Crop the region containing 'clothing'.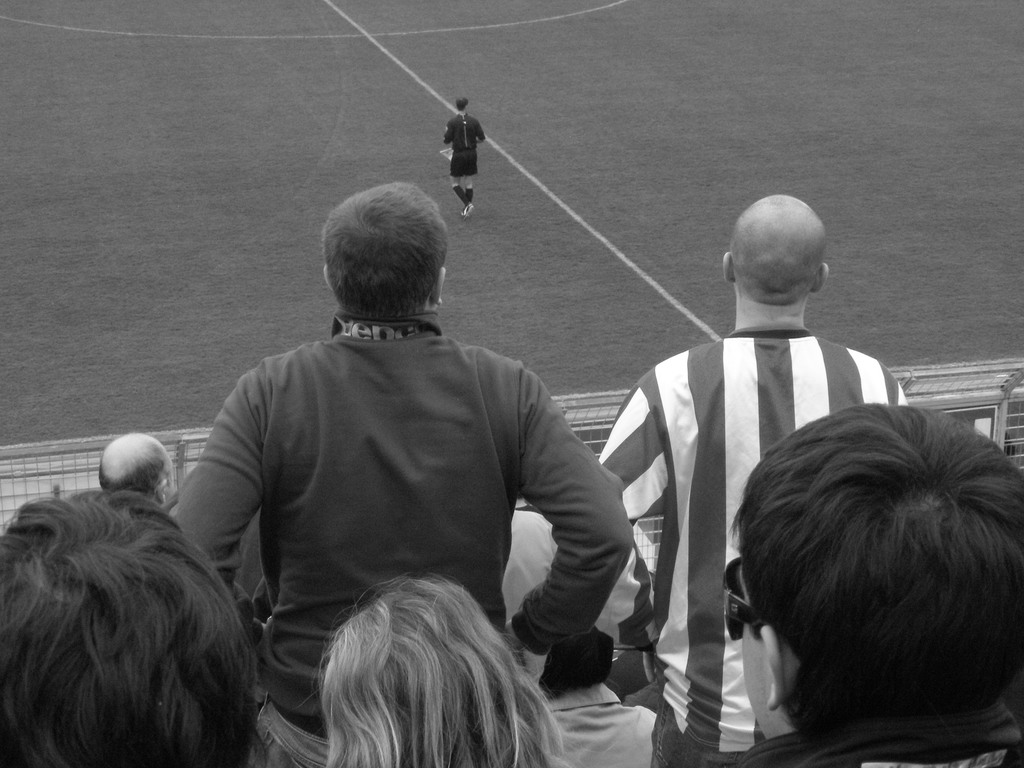
Crop region: <bbox>165, 311, 636, 767</bbox>.
